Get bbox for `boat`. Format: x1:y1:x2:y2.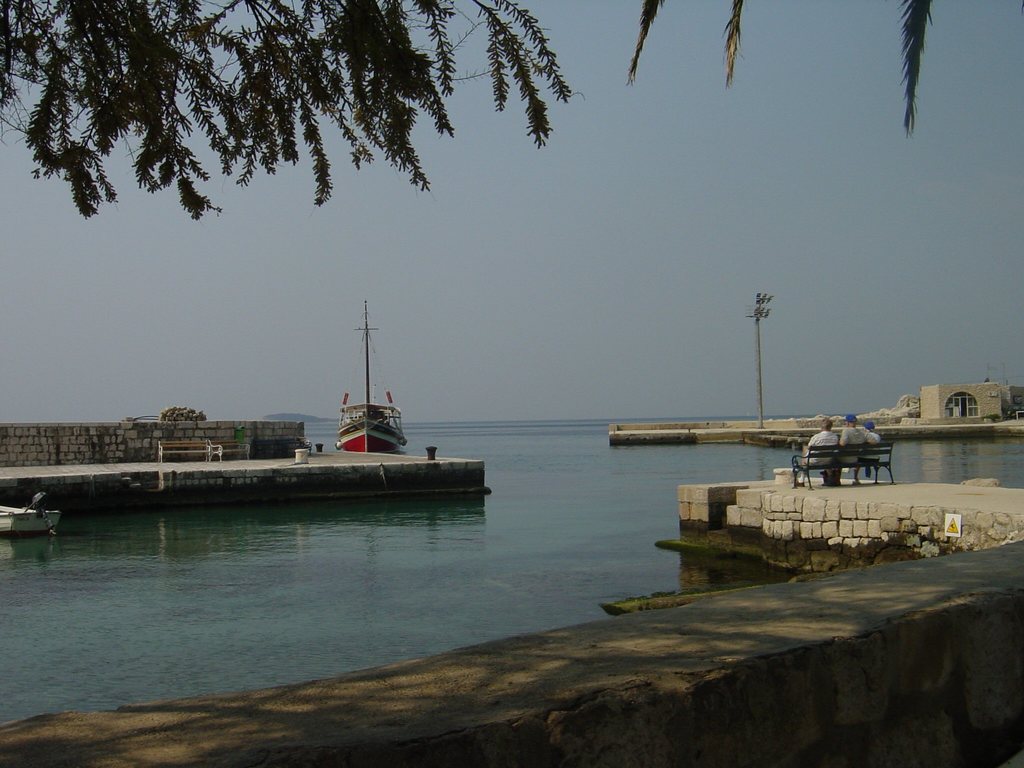
0:504:63:538.
